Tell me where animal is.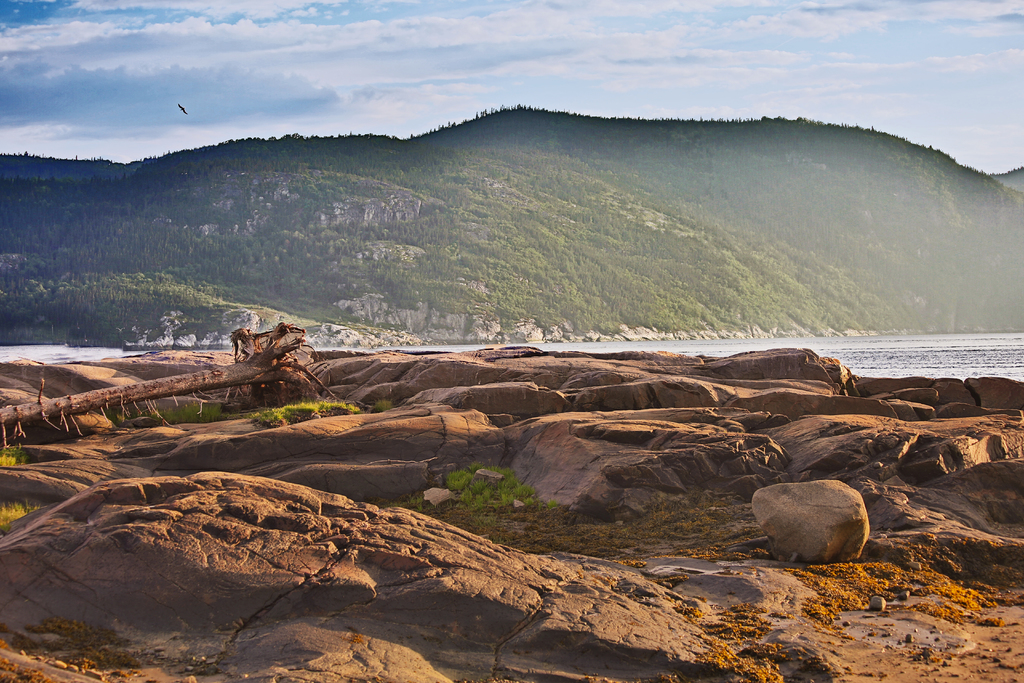
animal is at Rect(177, 101, 188, 114).
